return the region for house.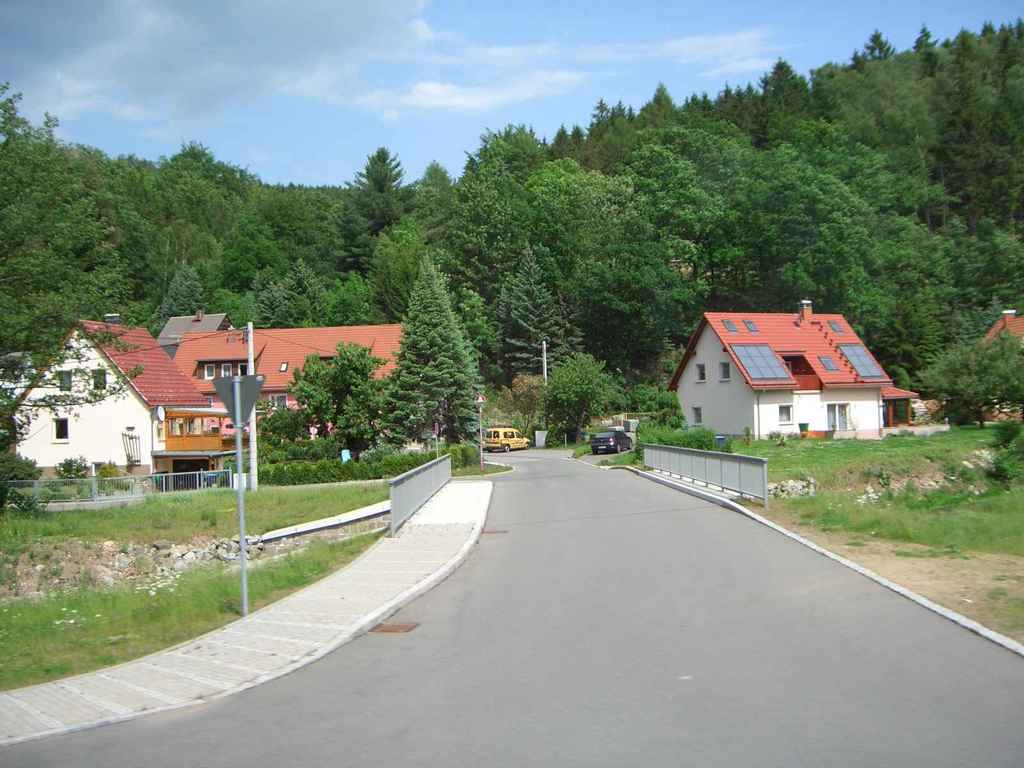
bbox=(172, 324, 416, 468).
